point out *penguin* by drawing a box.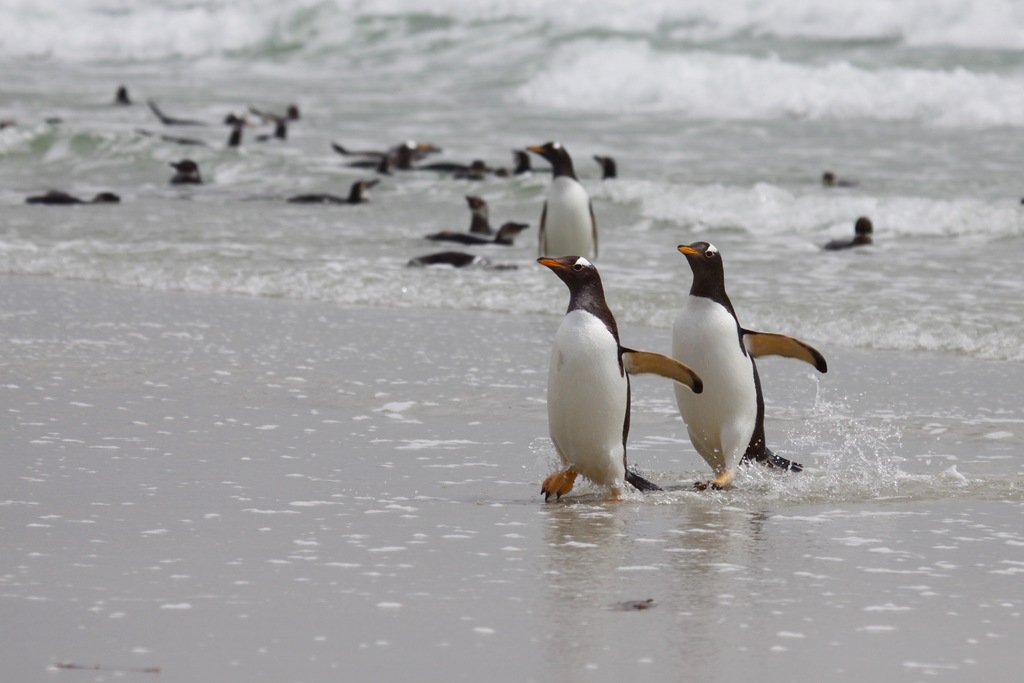
detection(466, 196, 499, 231).
